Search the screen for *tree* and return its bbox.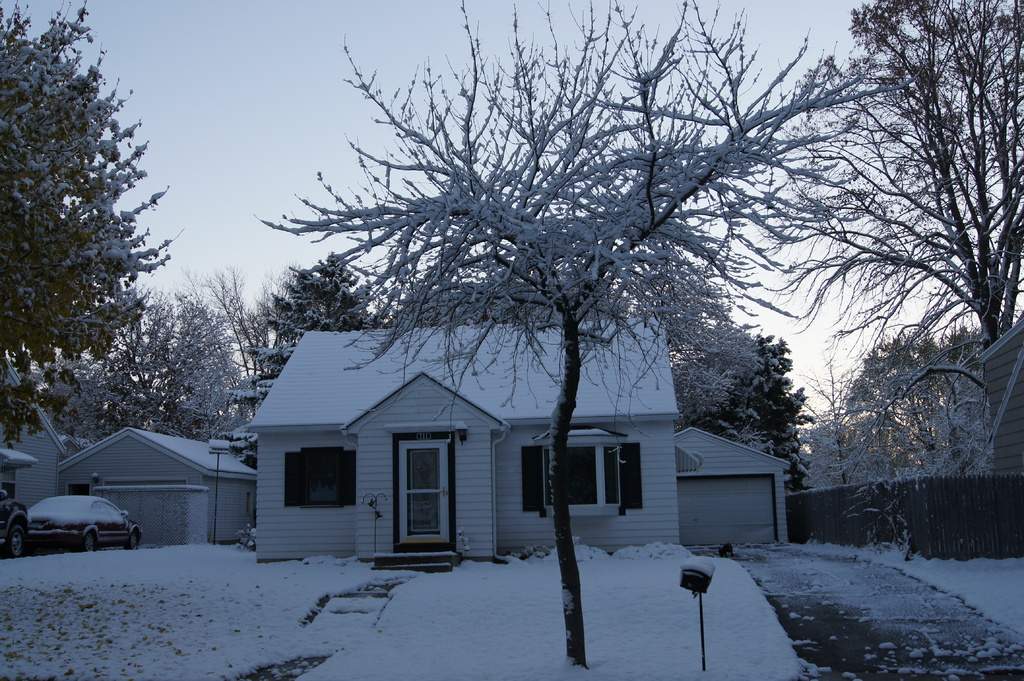
Found: 163,266,279,441.
